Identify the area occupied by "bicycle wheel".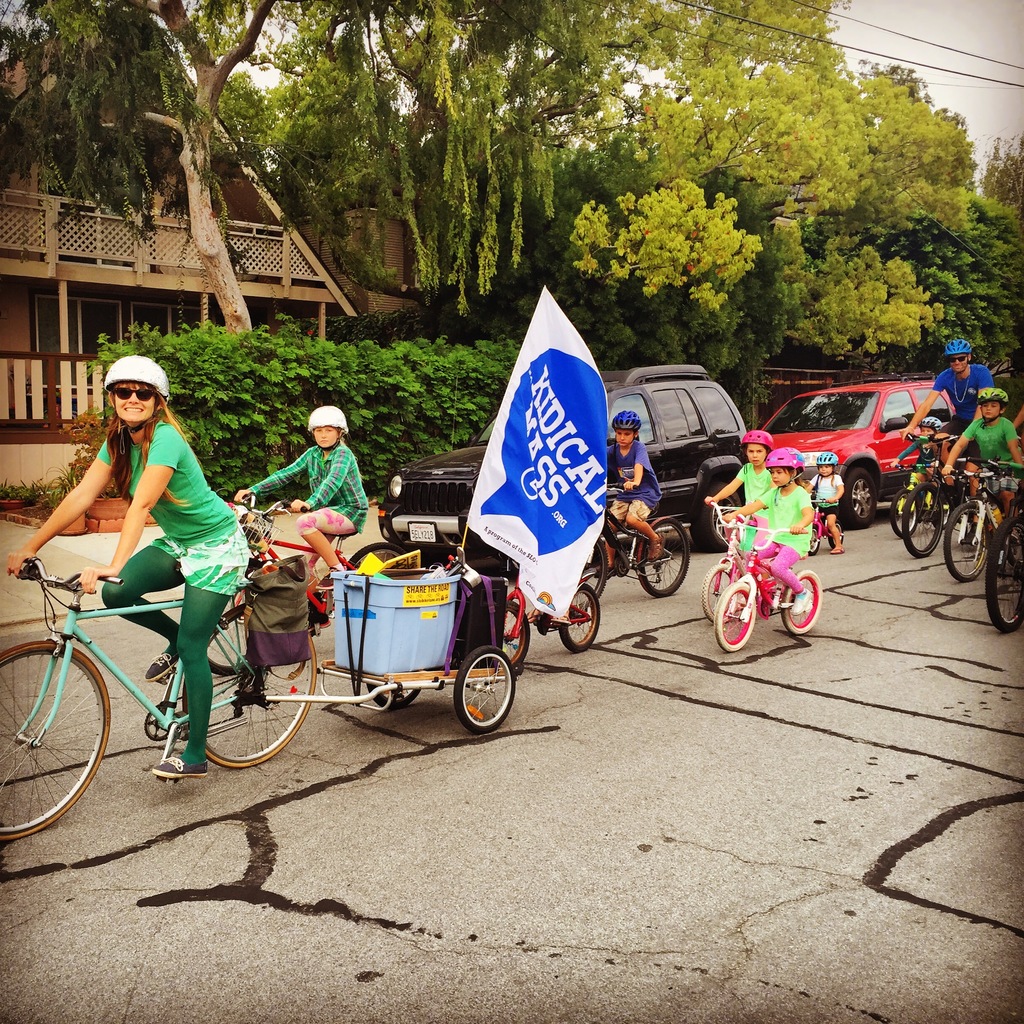
Area: pyautogui.locateOnScreen(452, 639, 515, 732).
